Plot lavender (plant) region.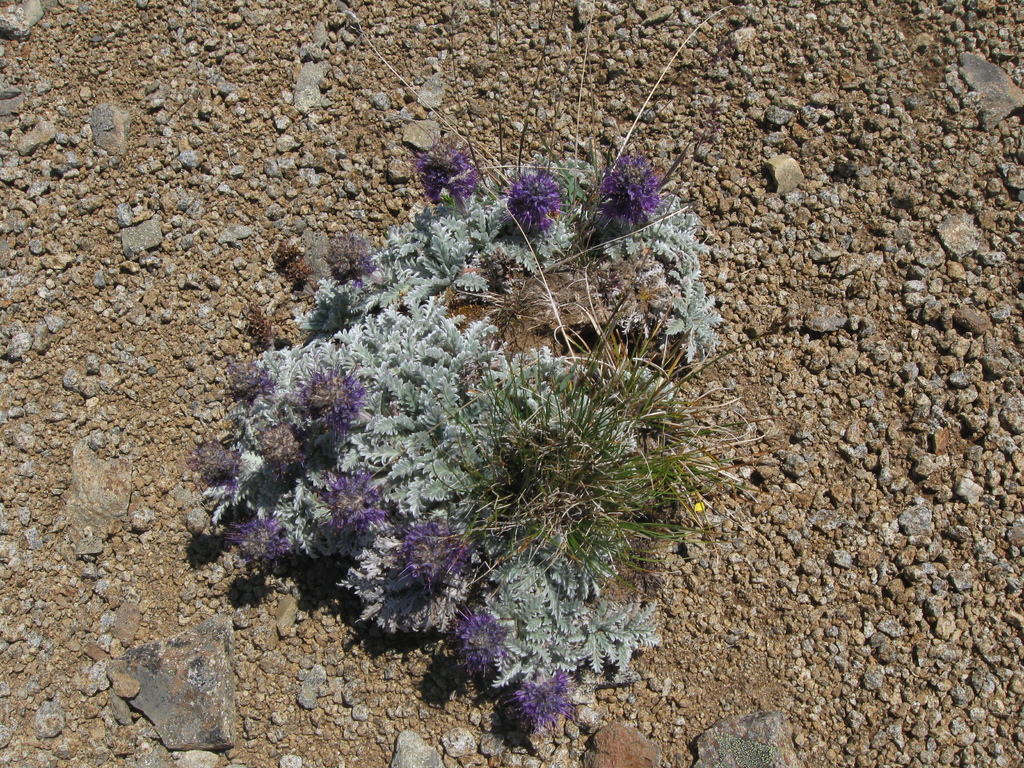
Plotted at (319,467,384,540).
